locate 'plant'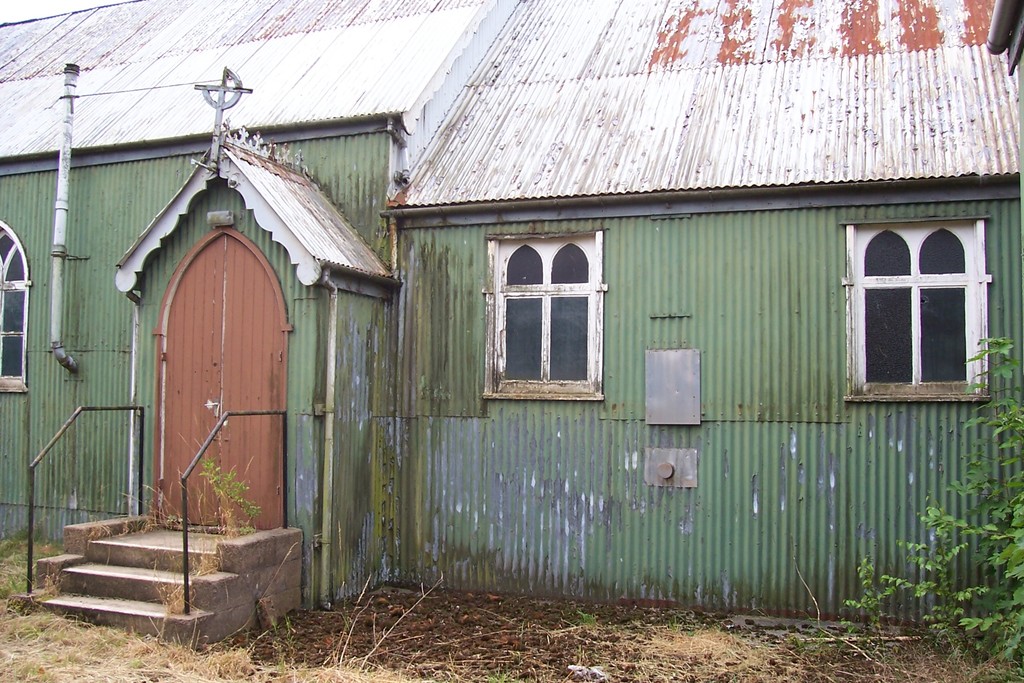
759,548,828,682
